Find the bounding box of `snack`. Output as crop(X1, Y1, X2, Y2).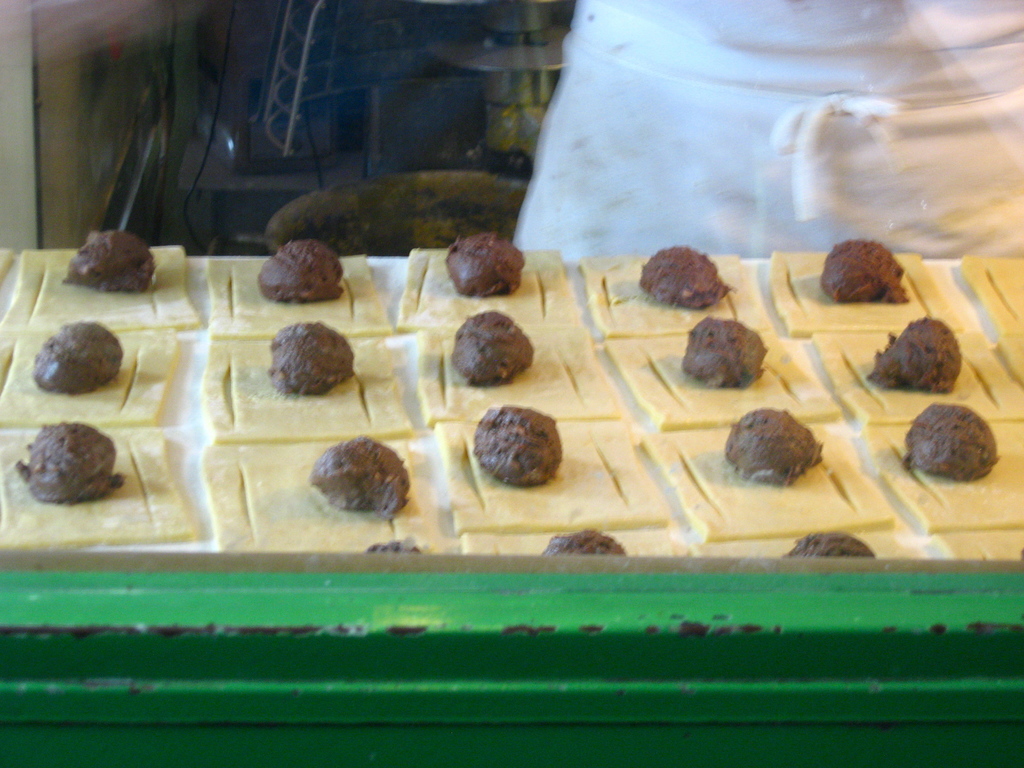
crop(399, 239, 593, 325).
